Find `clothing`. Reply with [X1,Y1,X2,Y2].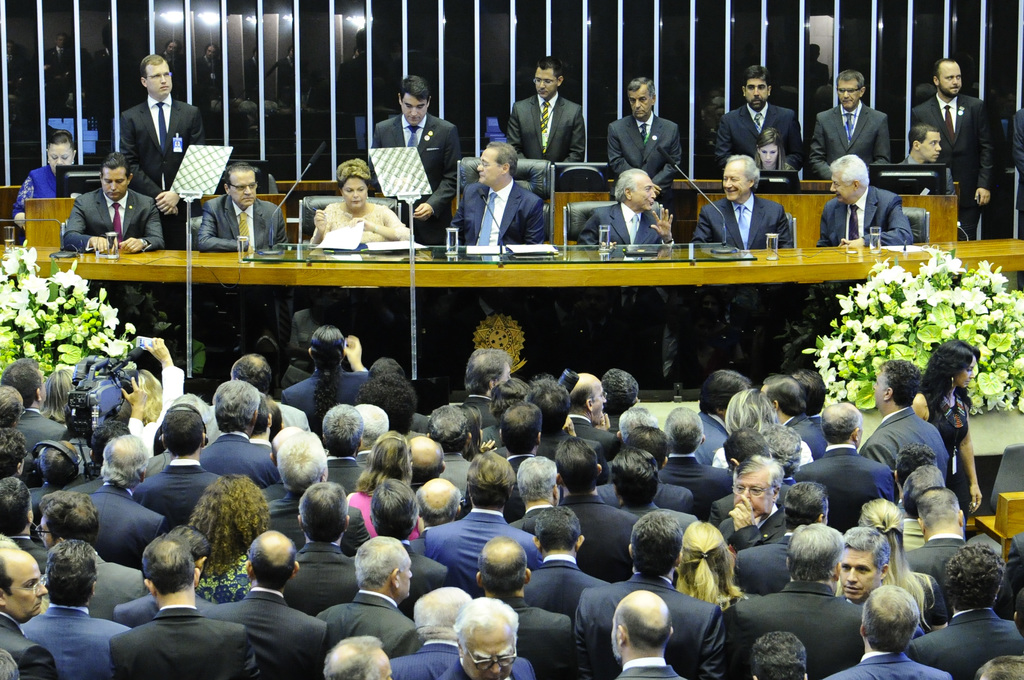
[708,481,795,524].
